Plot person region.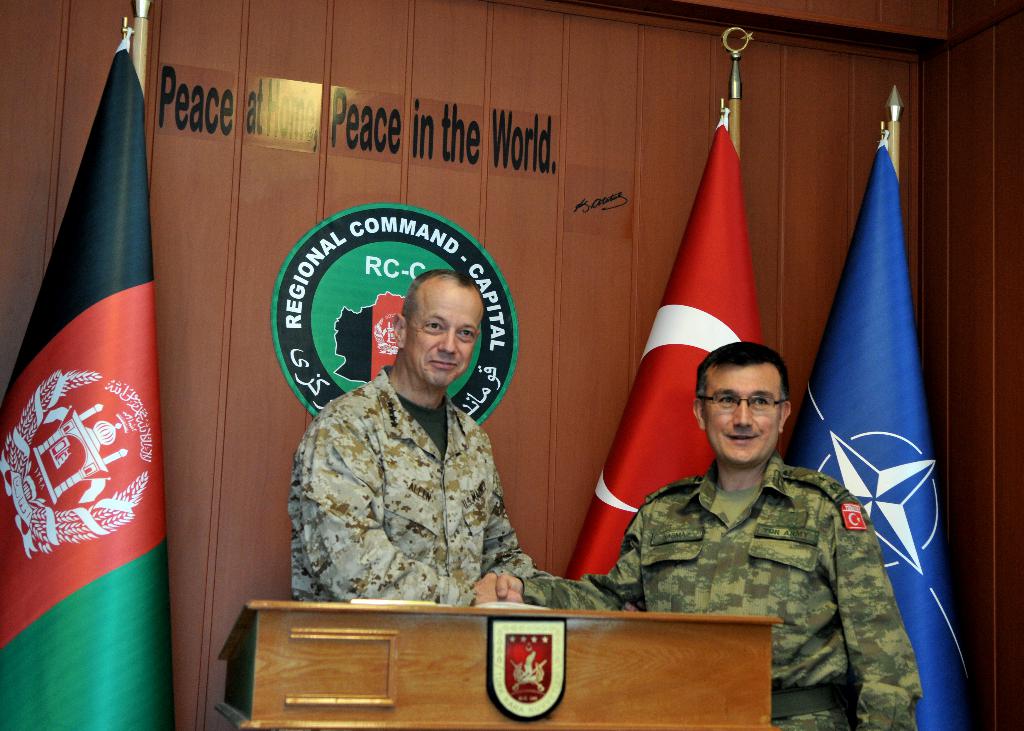
Plotted at [left=497, top=340, right=921, bottom=730].
